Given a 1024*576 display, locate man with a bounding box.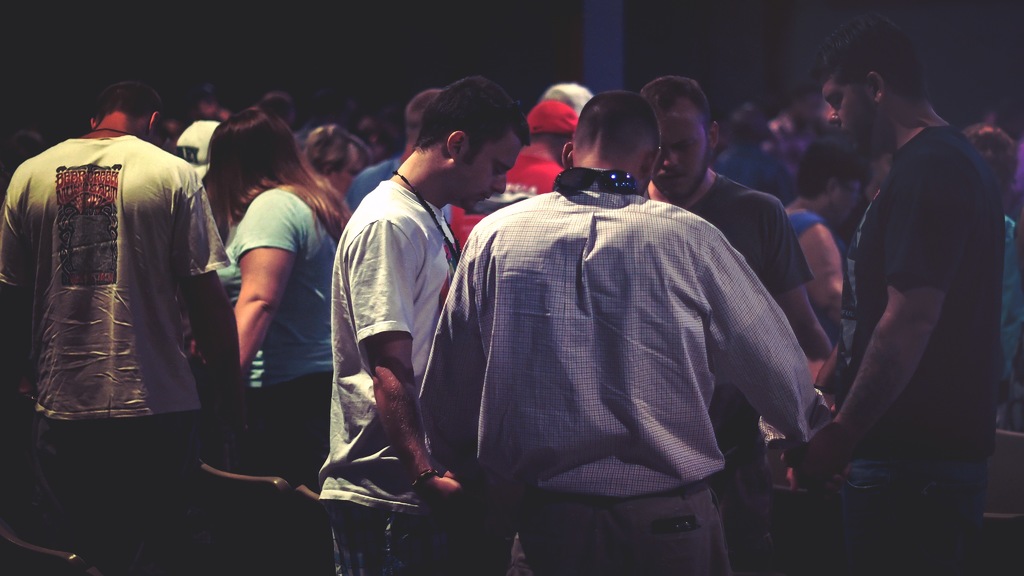
Located: region(452, 104, 580, 264).
